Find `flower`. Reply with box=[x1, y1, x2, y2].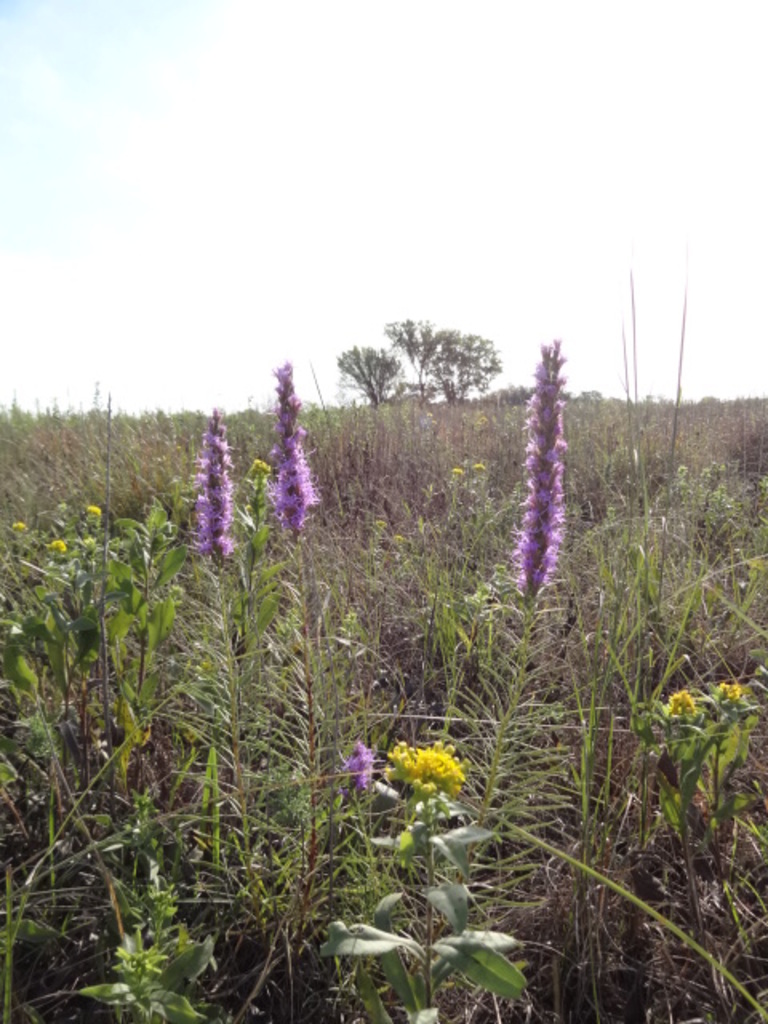
box=[341, 739, 366, 787].
